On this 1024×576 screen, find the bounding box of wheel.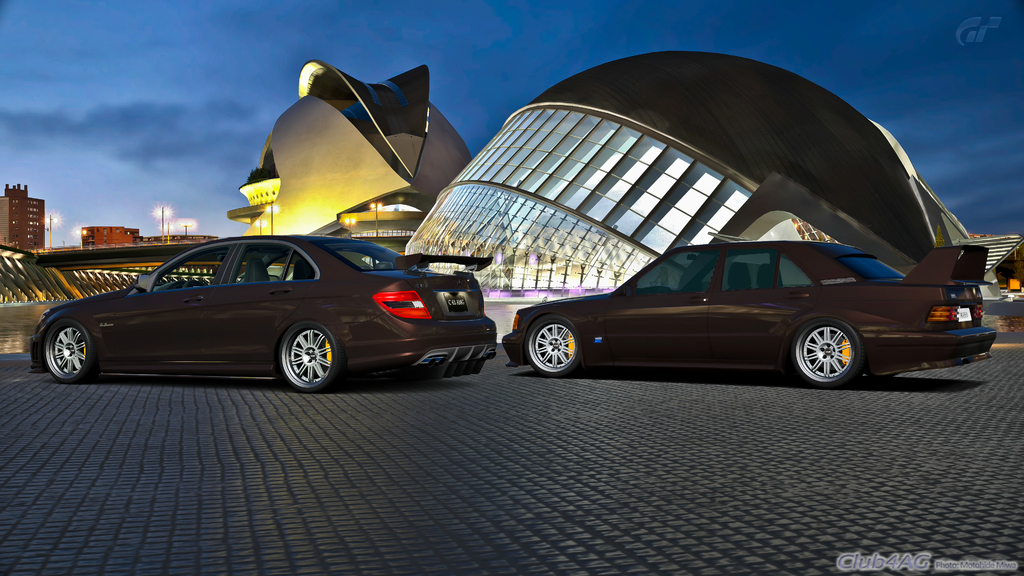
Bounding box: (276,322,343,396).
